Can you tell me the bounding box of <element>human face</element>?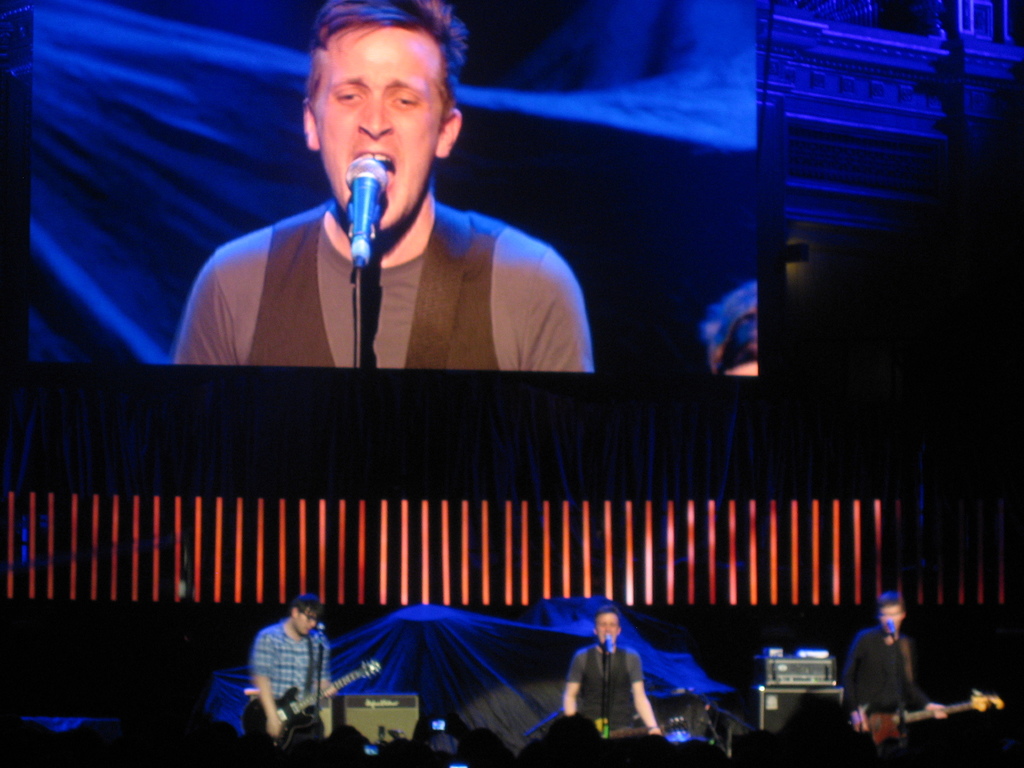
bbox=[876, 597, 902, 633].
